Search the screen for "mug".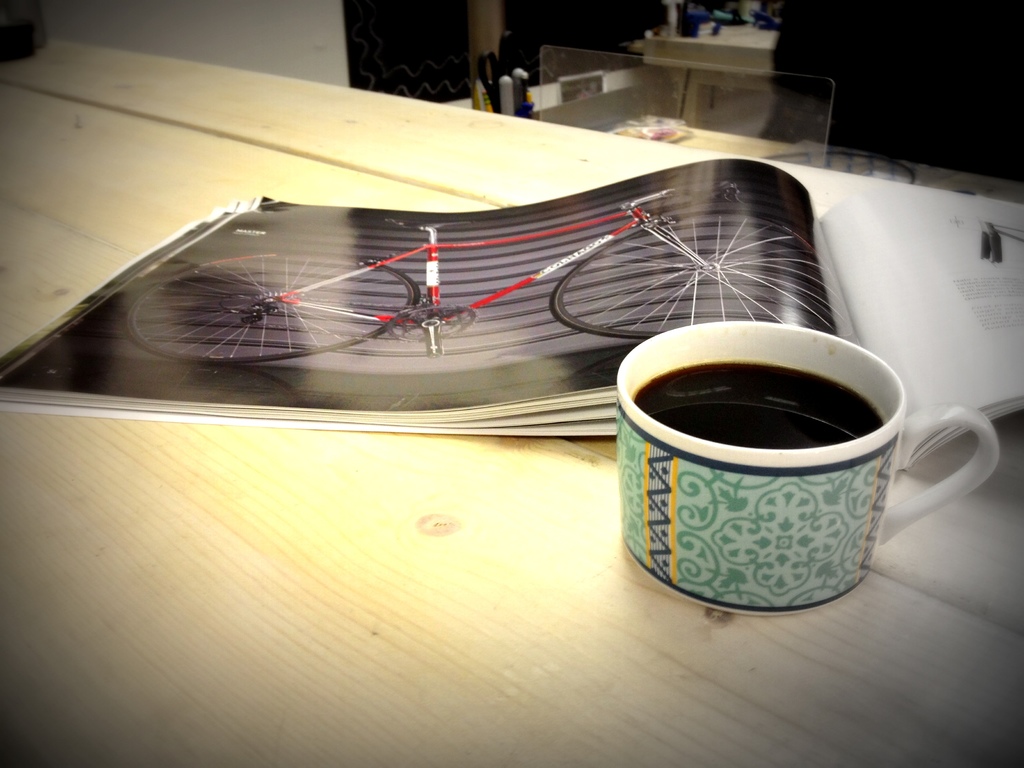
Found at (x1=616, y1=319, x2=1000, y2=615).
